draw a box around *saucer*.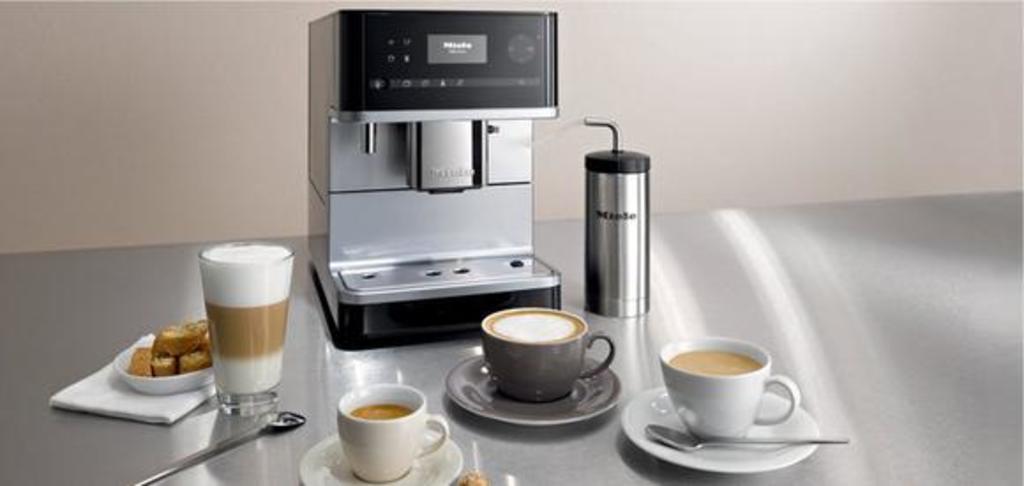
bbox(618, 382, 819, 477).
